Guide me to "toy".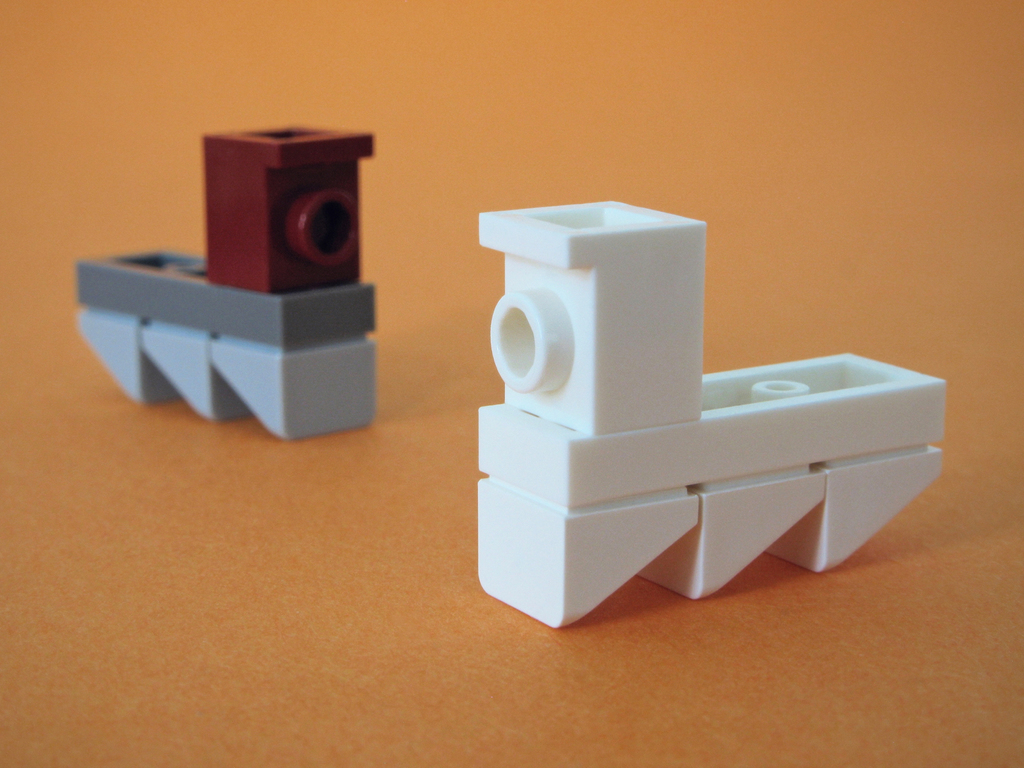
Guidance: x1=70 y1=135 x2=382 y2=426.
